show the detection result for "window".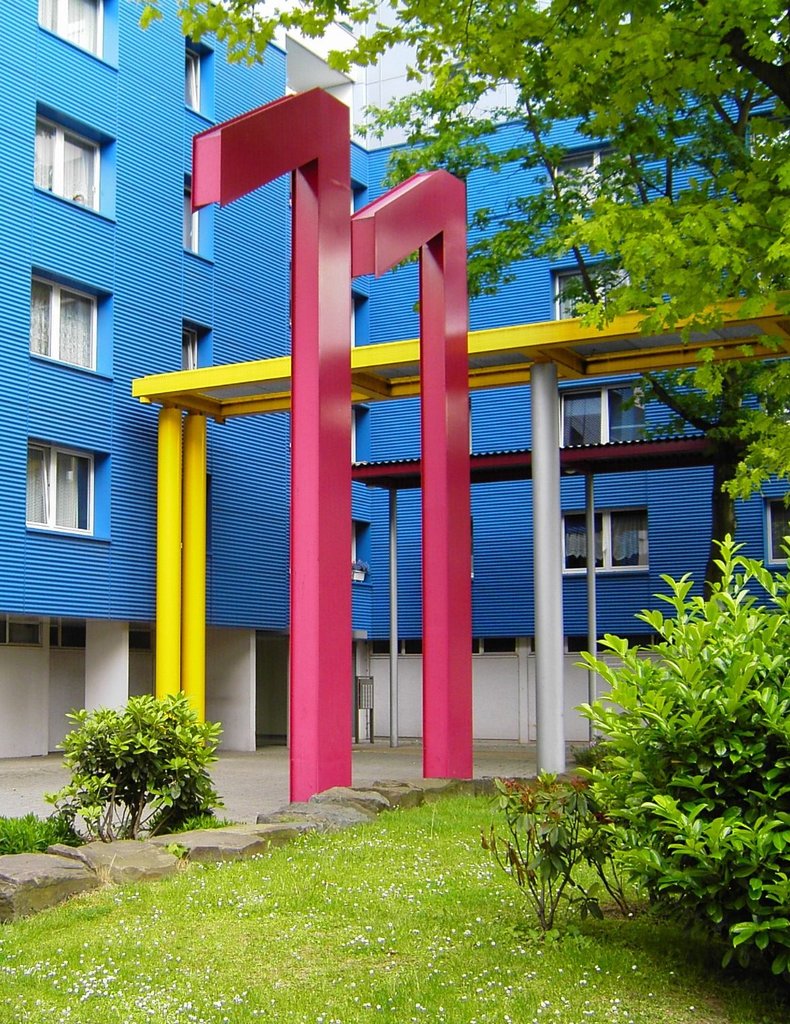
left=556, top=631, right=670, bottom=657.
